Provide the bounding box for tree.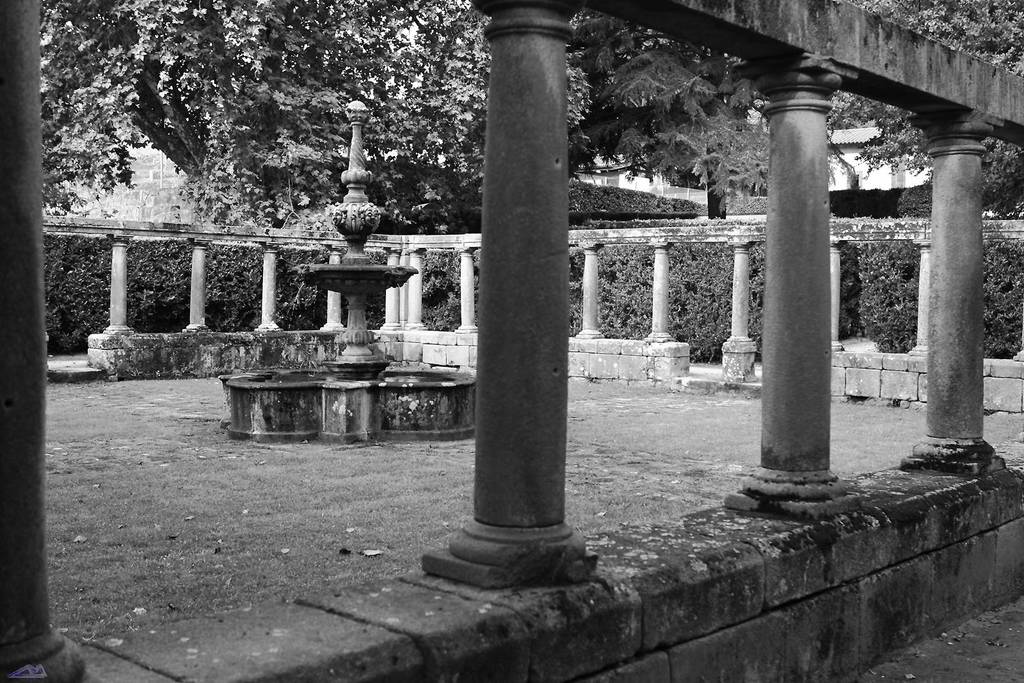
<box>42,0,1023,228</box>.
